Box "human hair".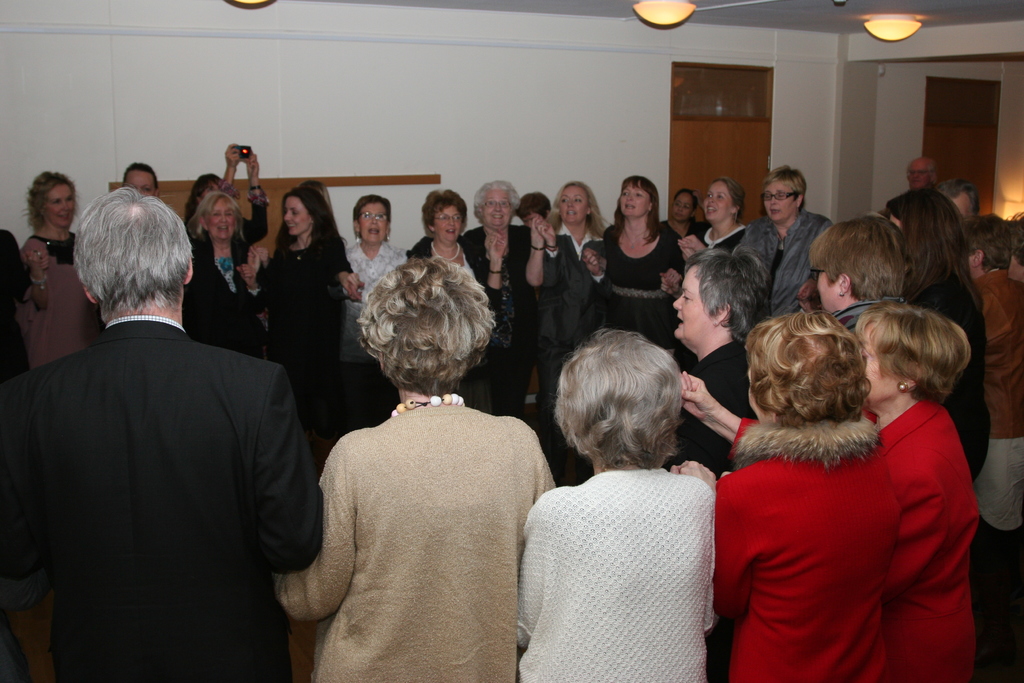
crop(20, 170, 77, 237).
